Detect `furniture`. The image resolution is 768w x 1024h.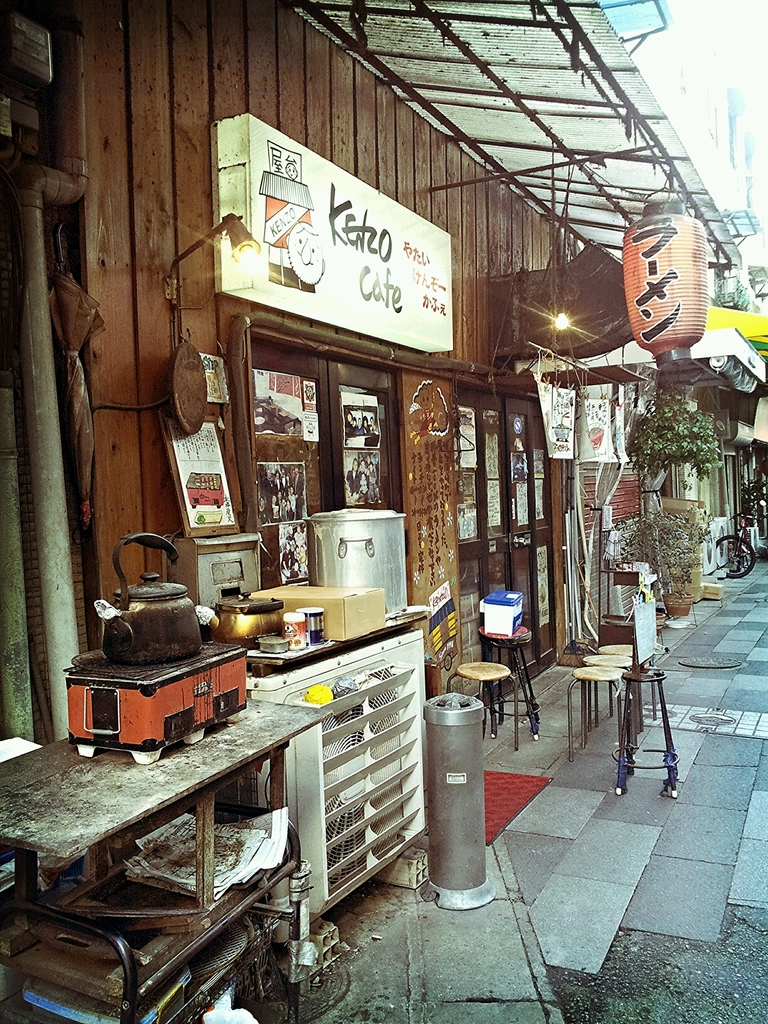
bbox=[622, 671, 680, 799].
